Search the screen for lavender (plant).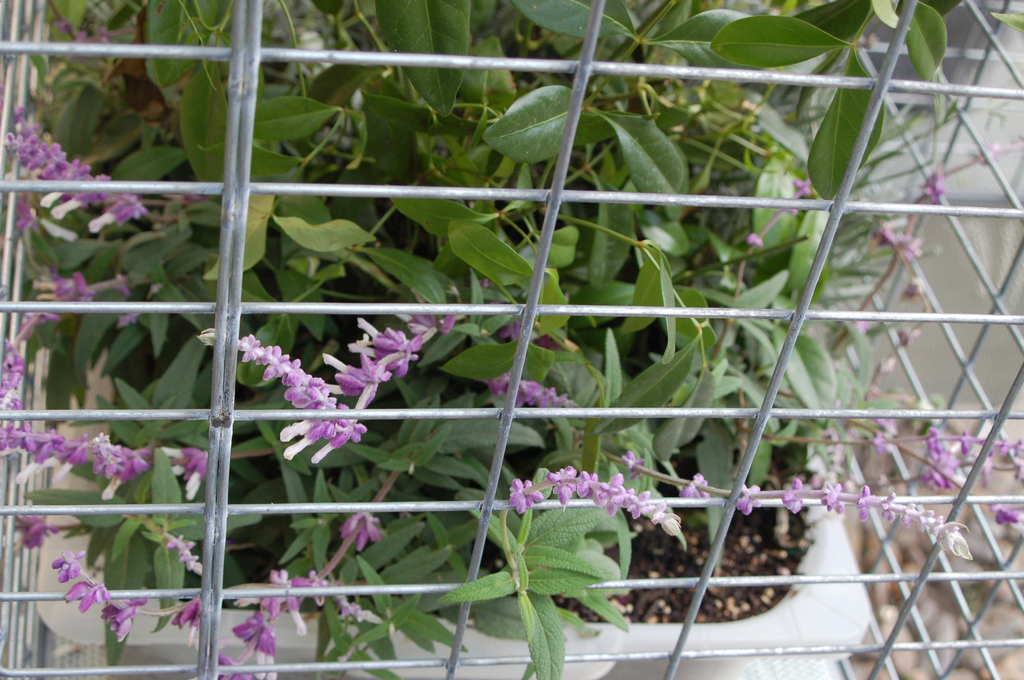
Found at bbox=(595, 437, 968, 567).
